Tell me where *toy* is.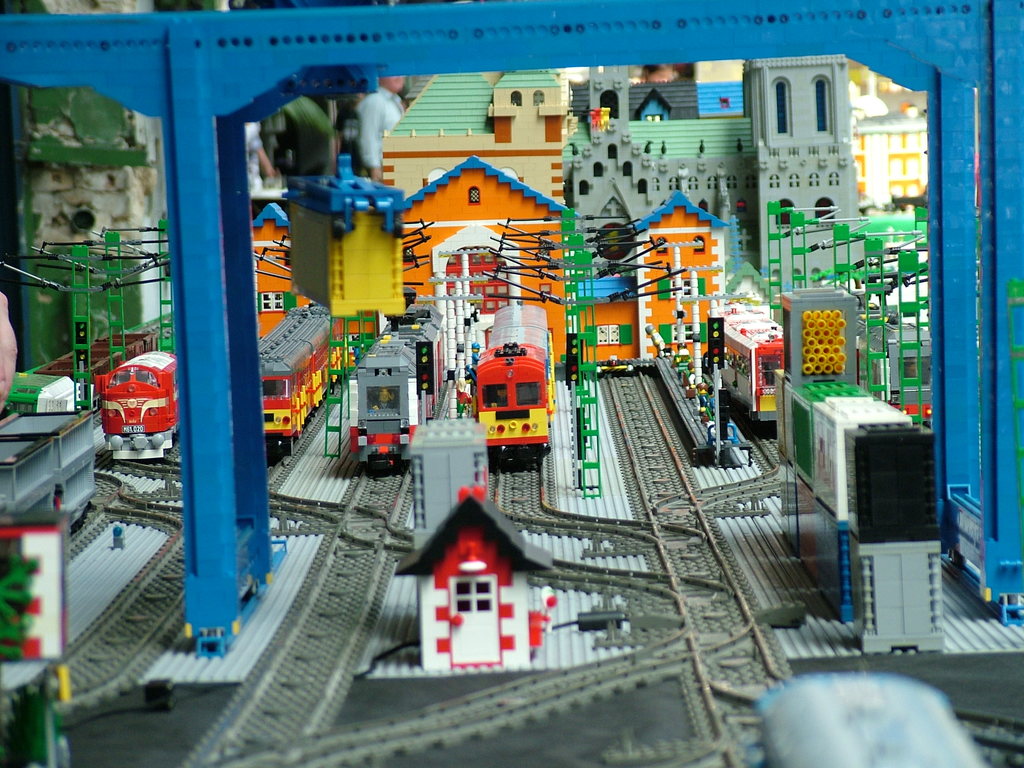
*toy* is at l=541, t=53, r=902, b=312.
